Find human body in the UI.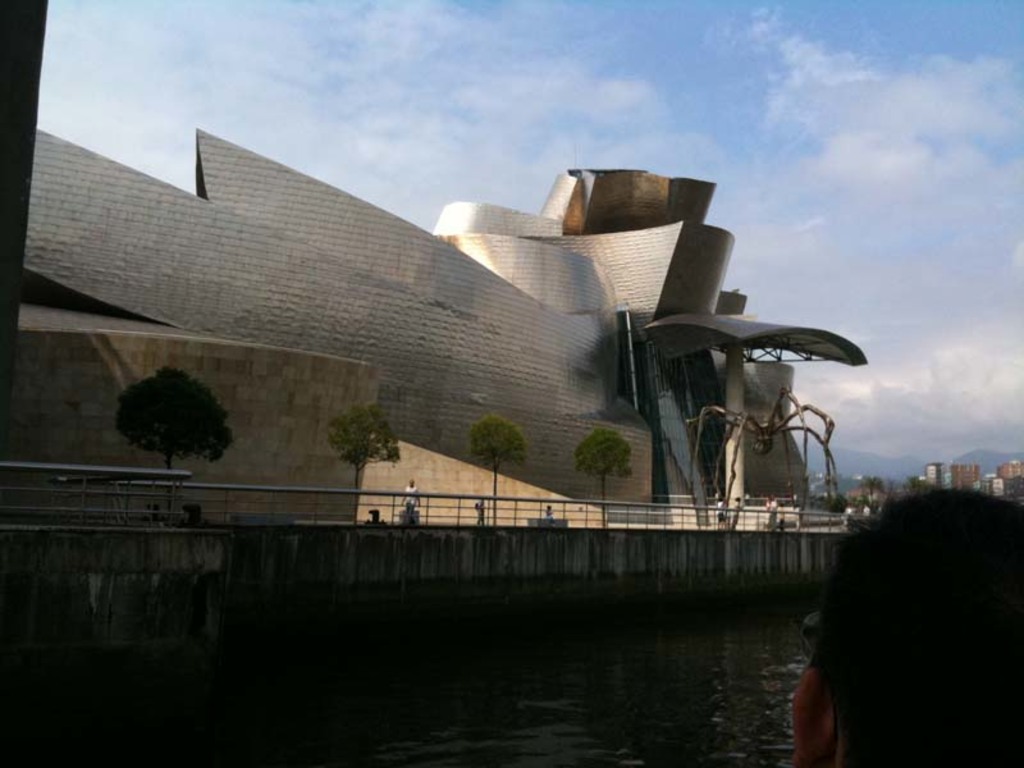
UI element at {"left": 714, "top": 503, "right": 722, "bottom": 529}.
